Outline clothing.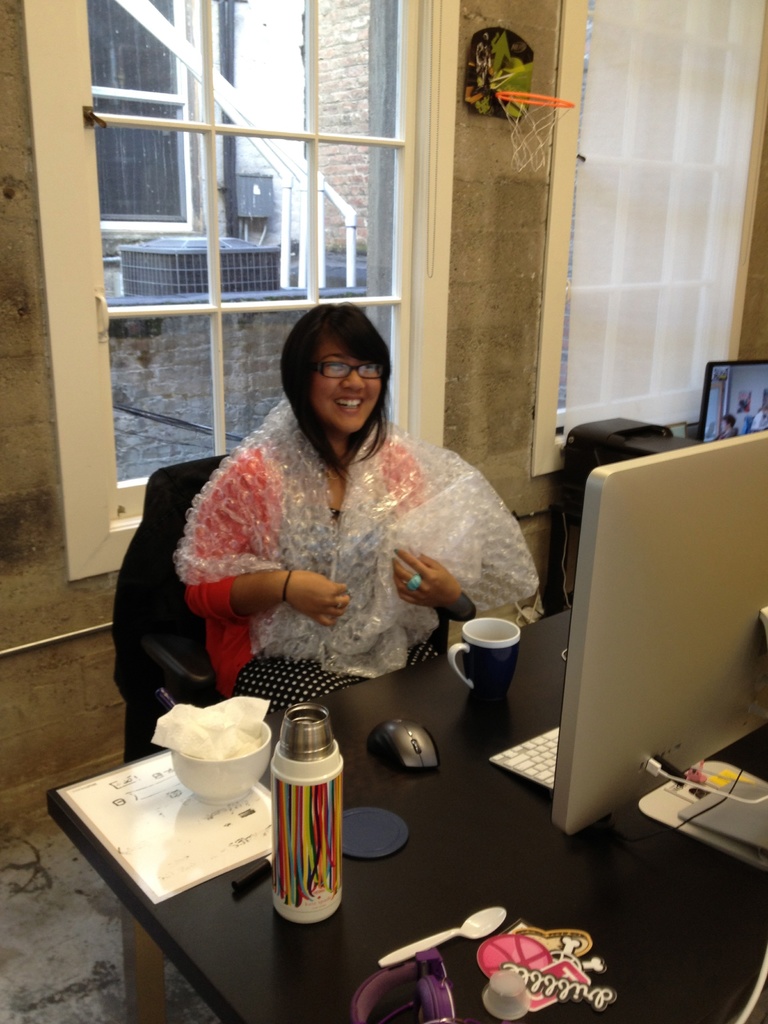
Outline: Rect(156, 371, 536, 714).
